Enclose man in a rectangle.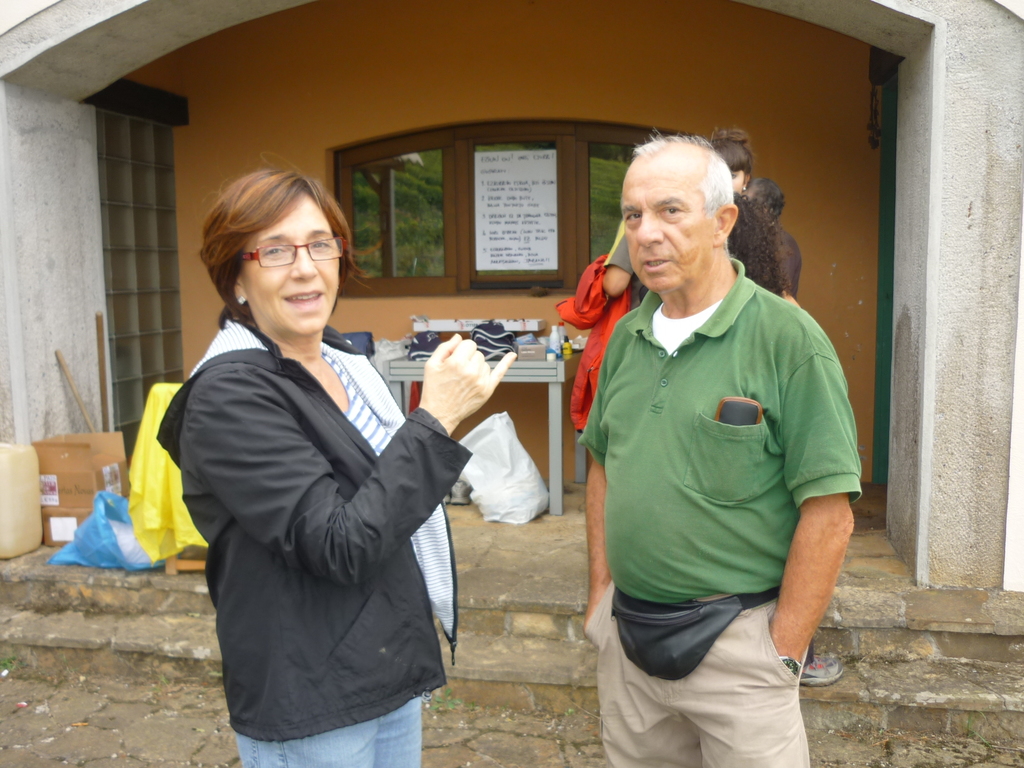
574, 132, 859, 767.
